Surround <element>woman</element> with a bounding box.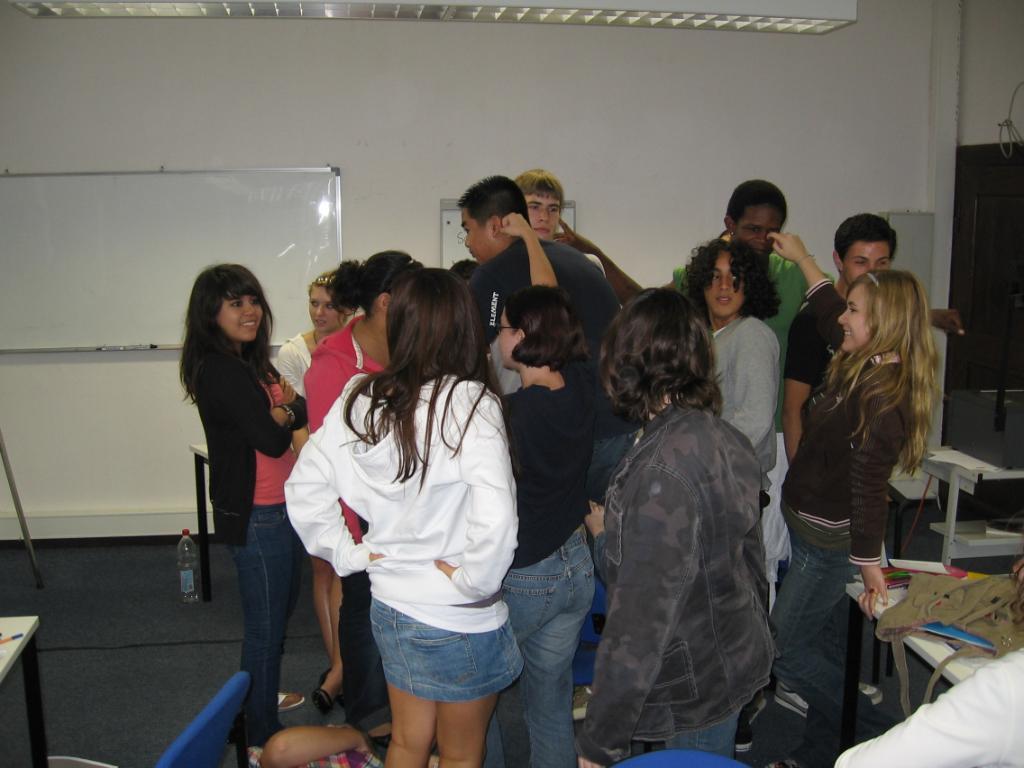
572:289:794:767.
